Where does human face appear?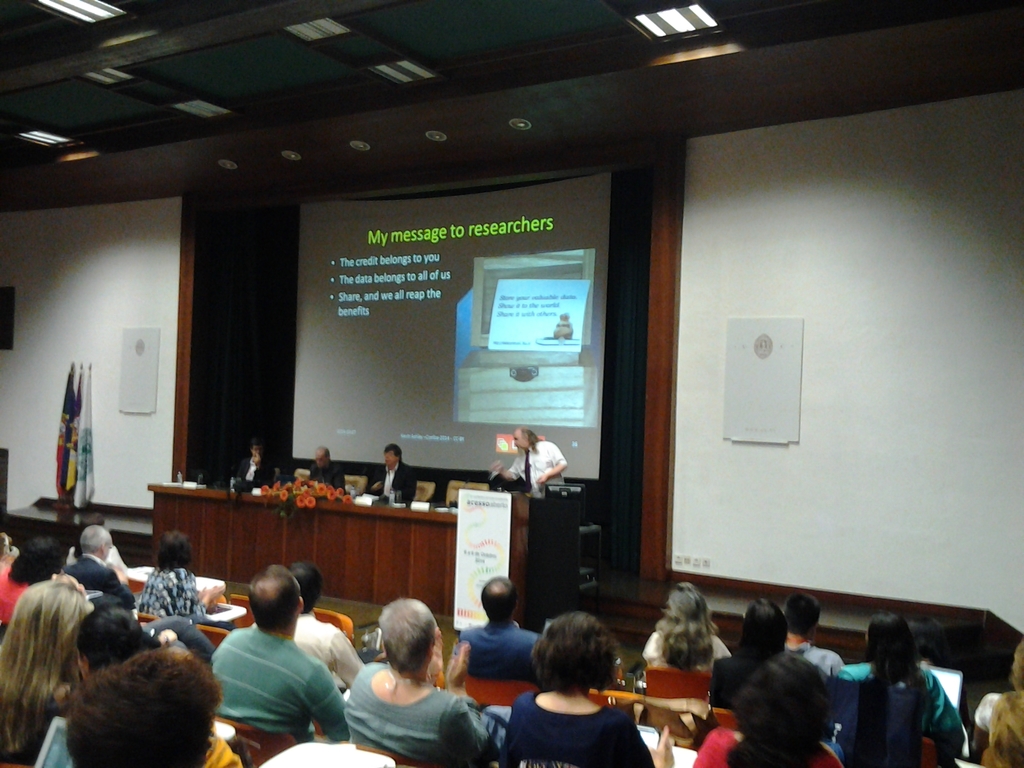
Appears at <bbox>315, 456, 324, 466</bbox>.
